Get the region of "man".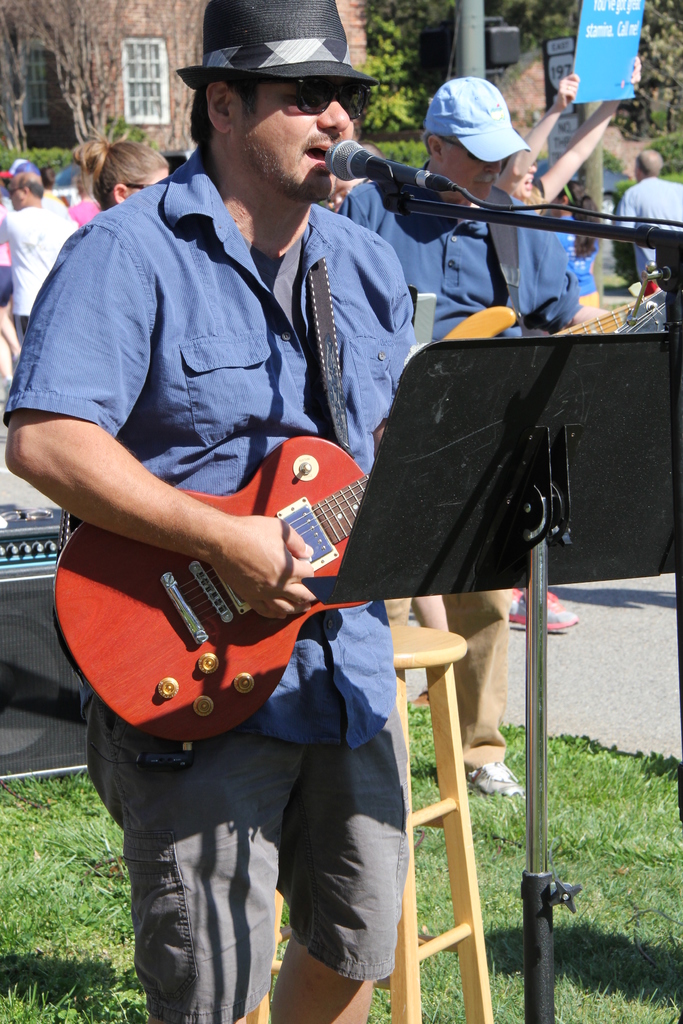
[0,155,78,232].
